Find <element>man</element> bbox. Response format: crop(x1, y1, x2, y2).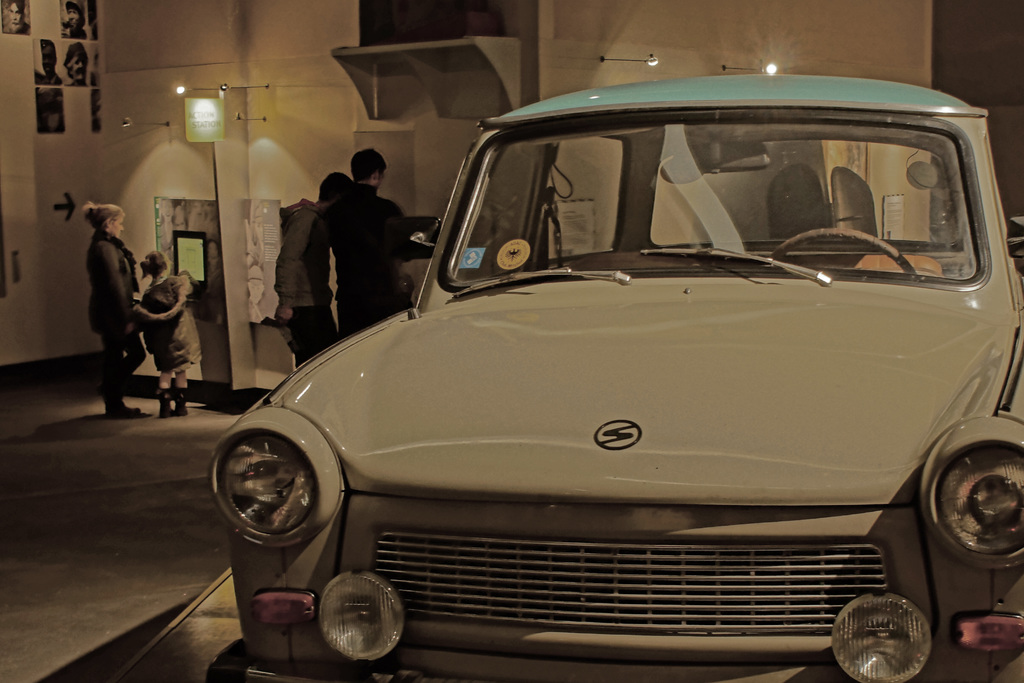
crop(270, 169, 348, 366).
